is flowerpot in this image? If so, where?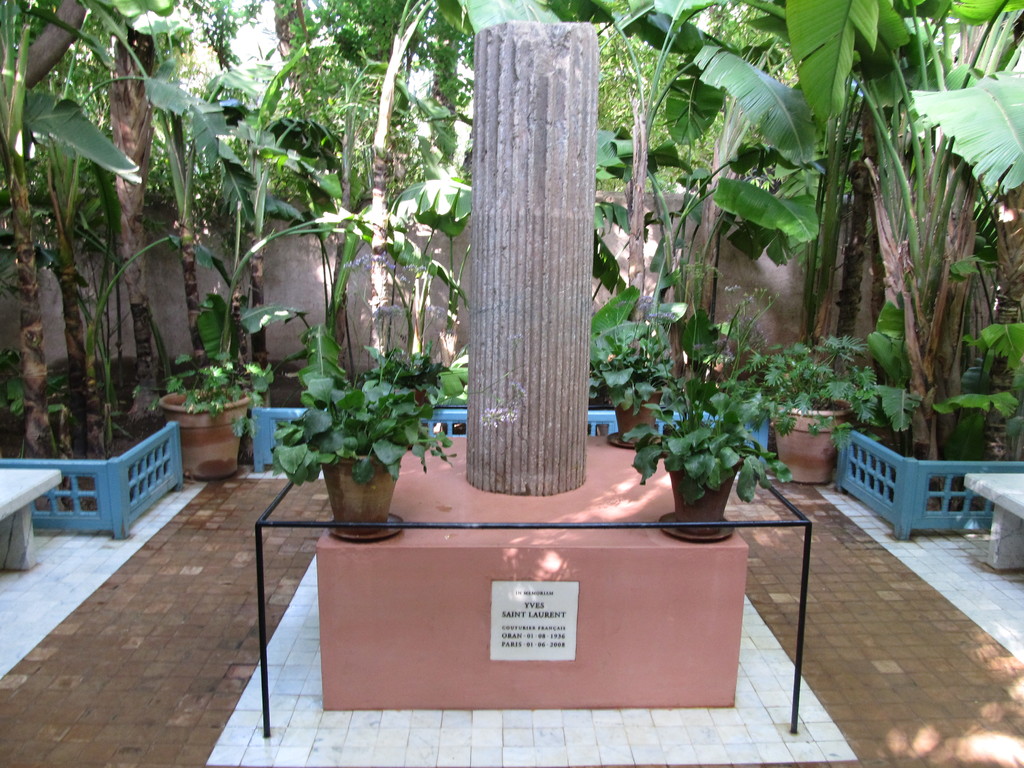
Yes, at (659,455,746,541).
